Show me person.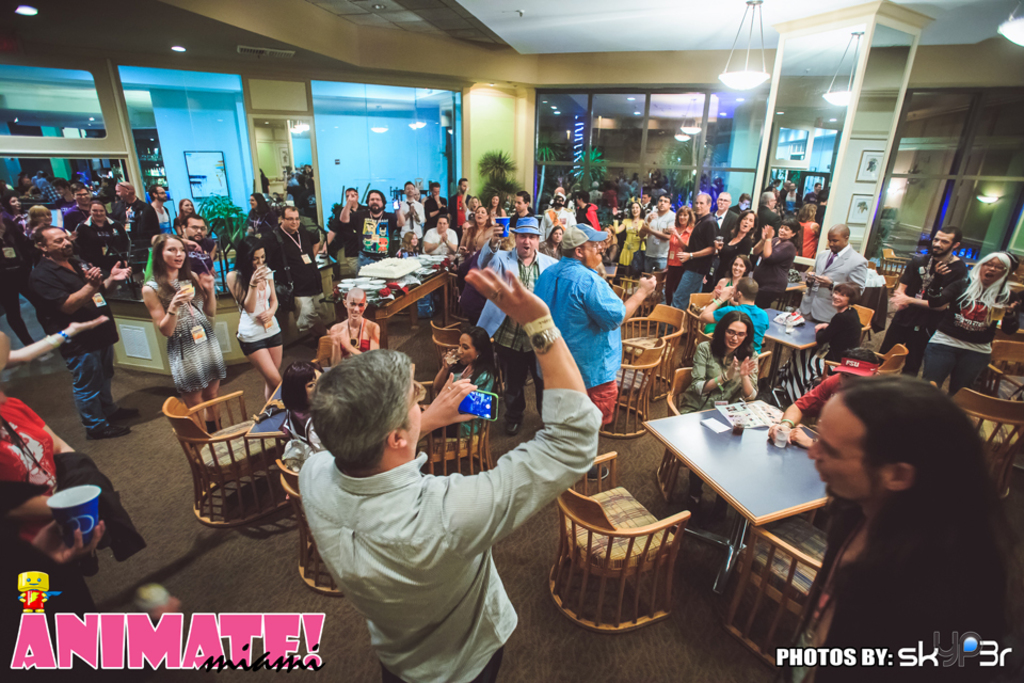
person is here: left=670, top=191, right=722, bottom=338.
